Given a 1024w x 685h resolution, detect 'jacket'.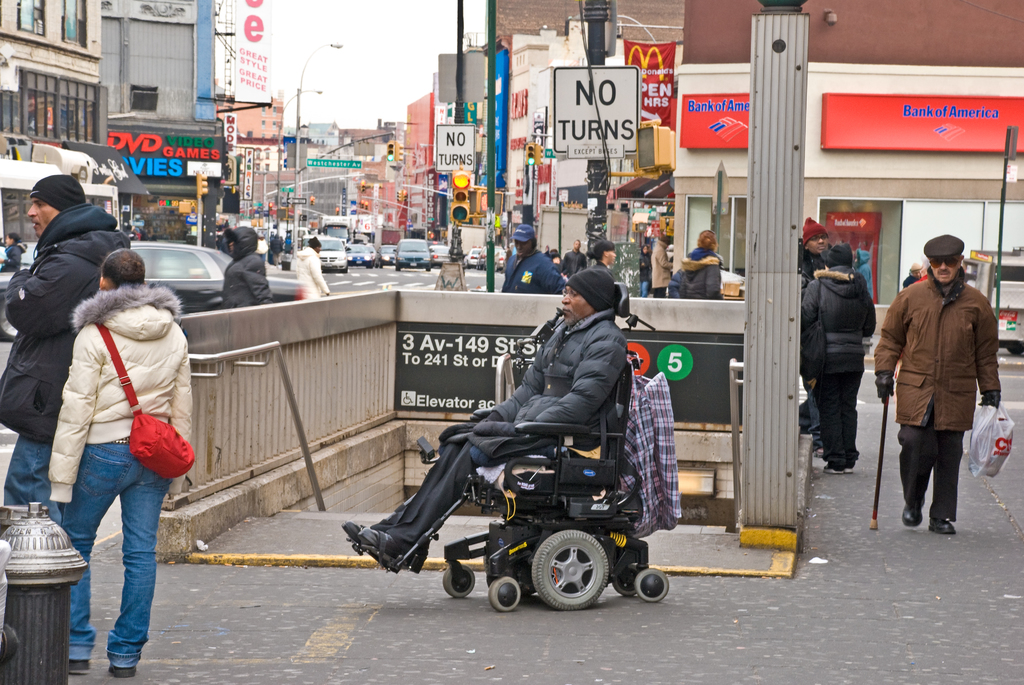
detection(495, 310, 617, 473).
